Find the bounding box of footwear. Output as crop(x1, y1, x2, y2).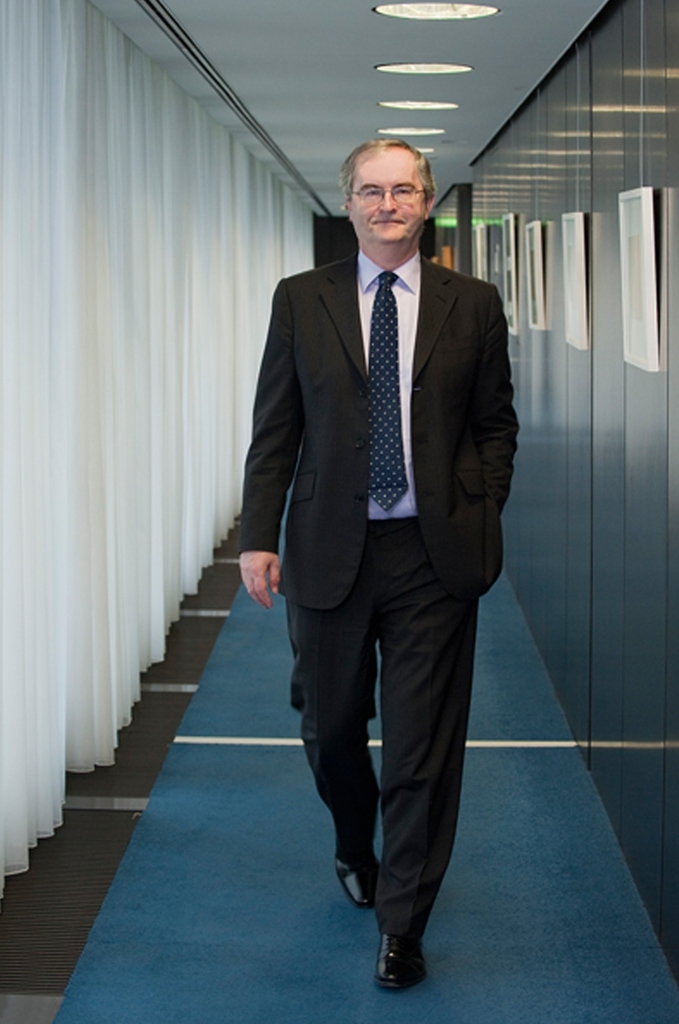
crop(332, 855, 389, 911).
